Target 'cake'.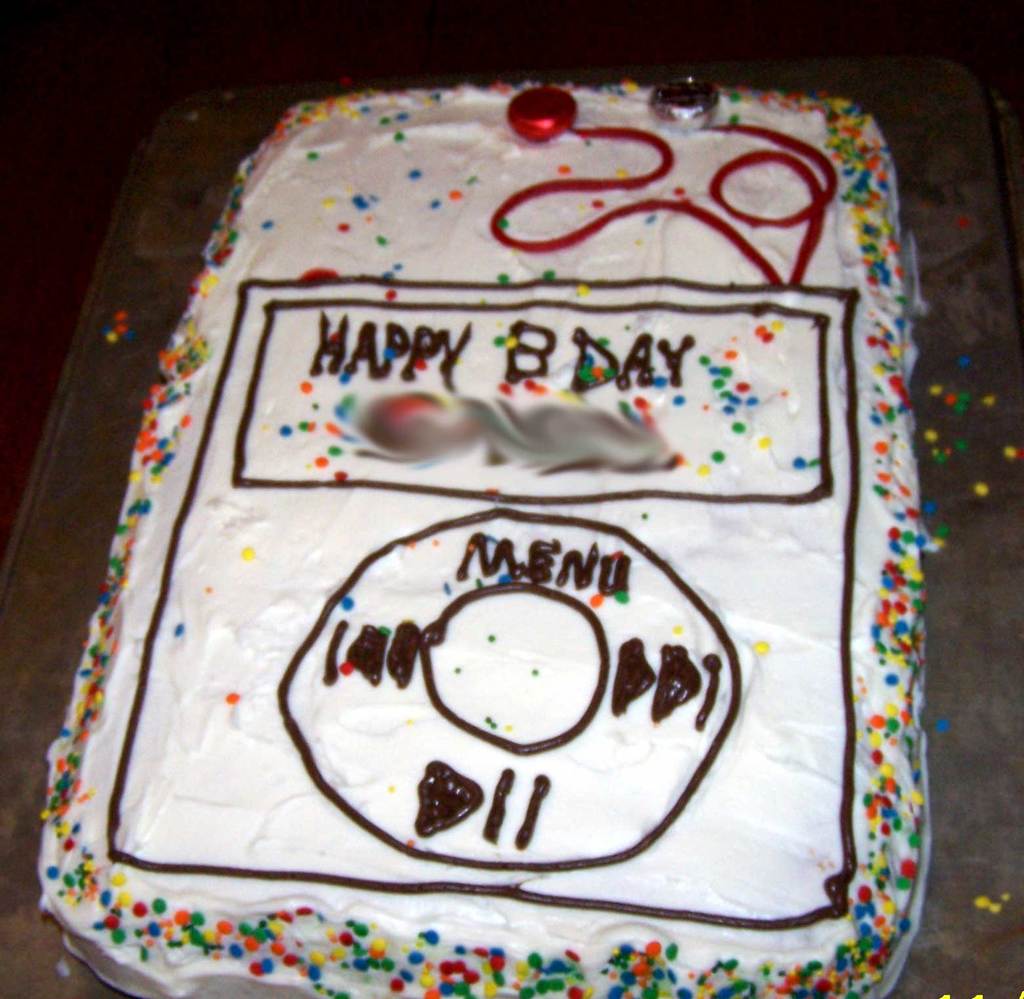
Target region: (38,90,909,998).
